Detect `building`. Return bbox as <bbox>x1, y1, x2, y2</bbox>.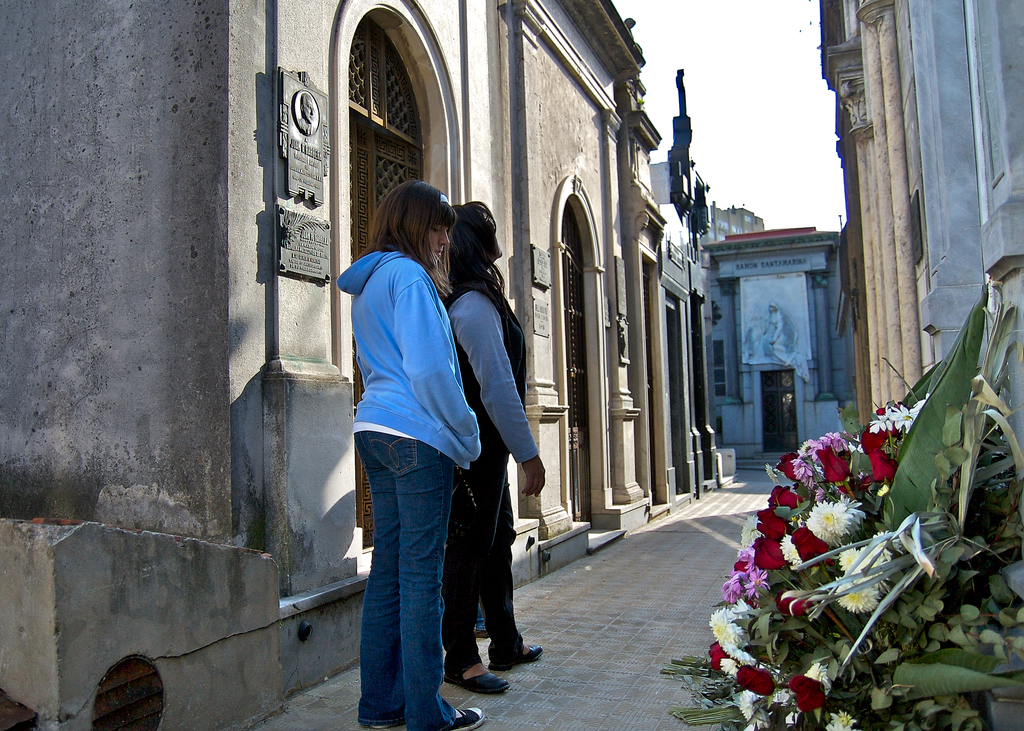
<bbox>0, 0, 741, 730</bbox>.
